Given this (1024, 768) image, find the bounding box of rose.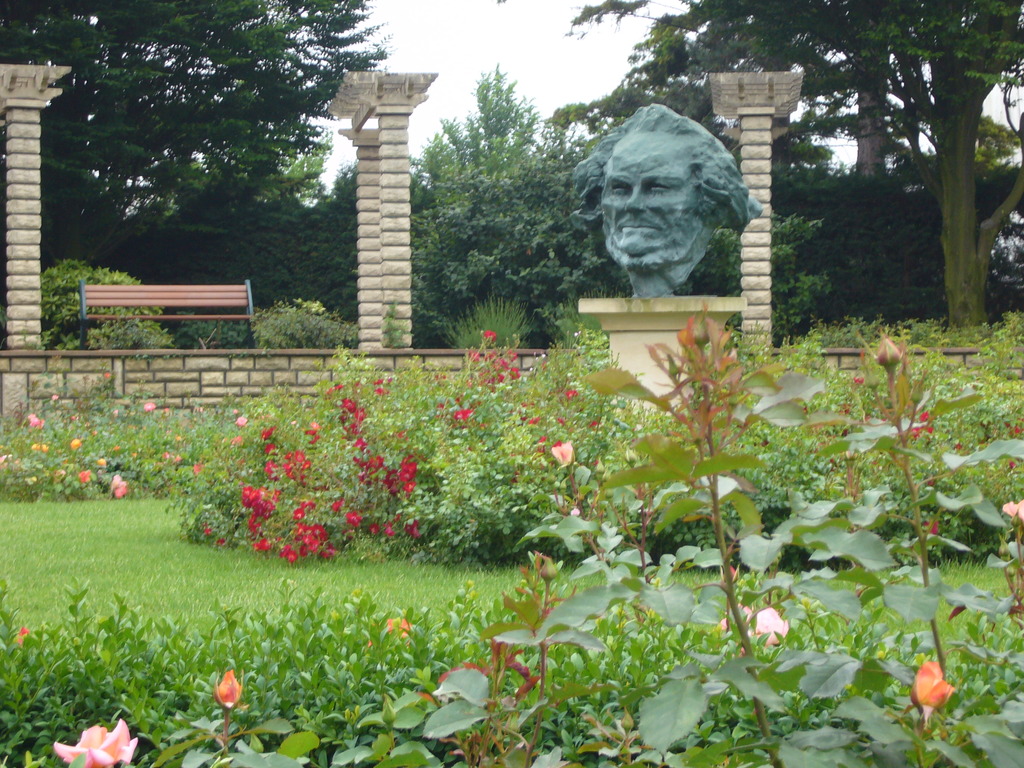
region(910, 660, 954, 709).
